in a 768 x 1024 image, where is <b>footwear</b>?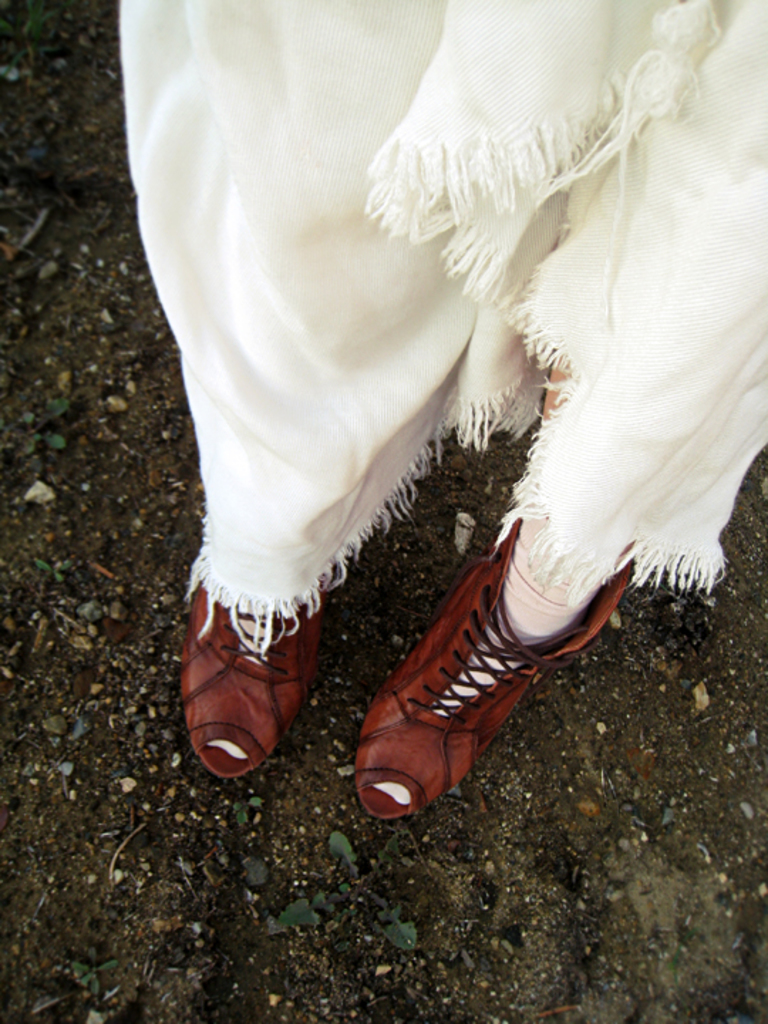
[358,513,639,826].
